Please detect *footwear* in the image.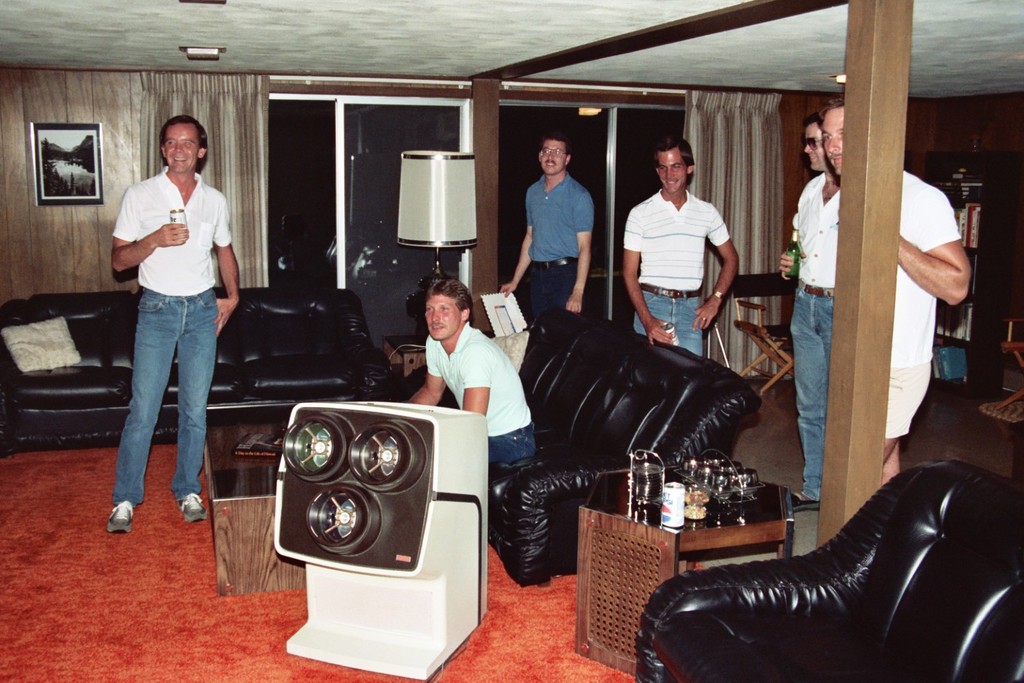
left=178, top=494, right=205, bottom=519.
